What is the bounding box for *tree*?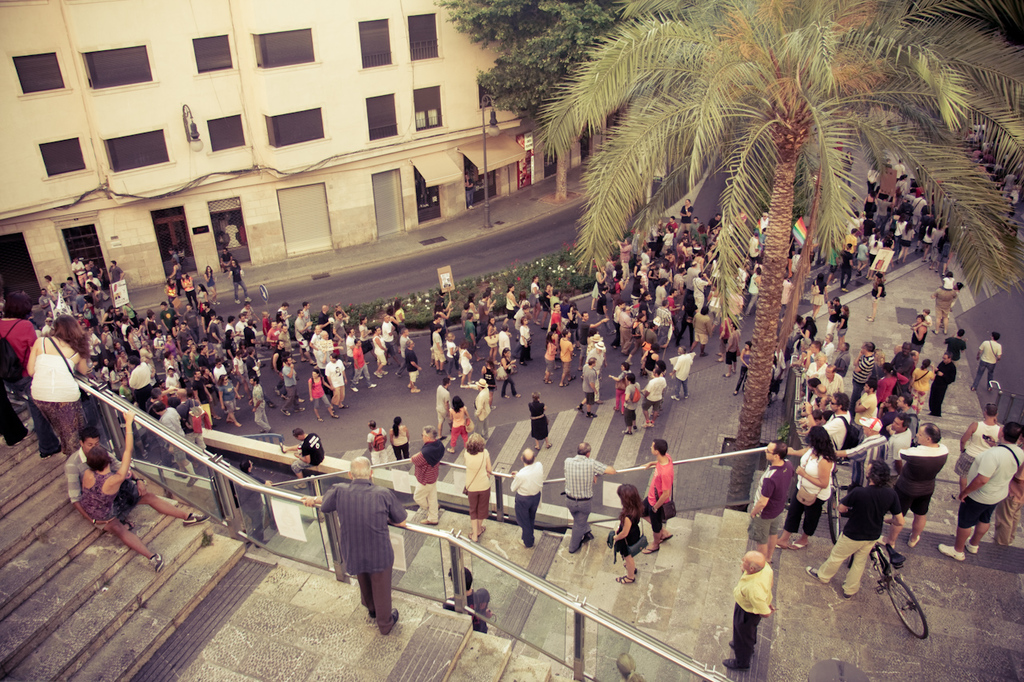
bbox=(430, 0, 630, 200).
